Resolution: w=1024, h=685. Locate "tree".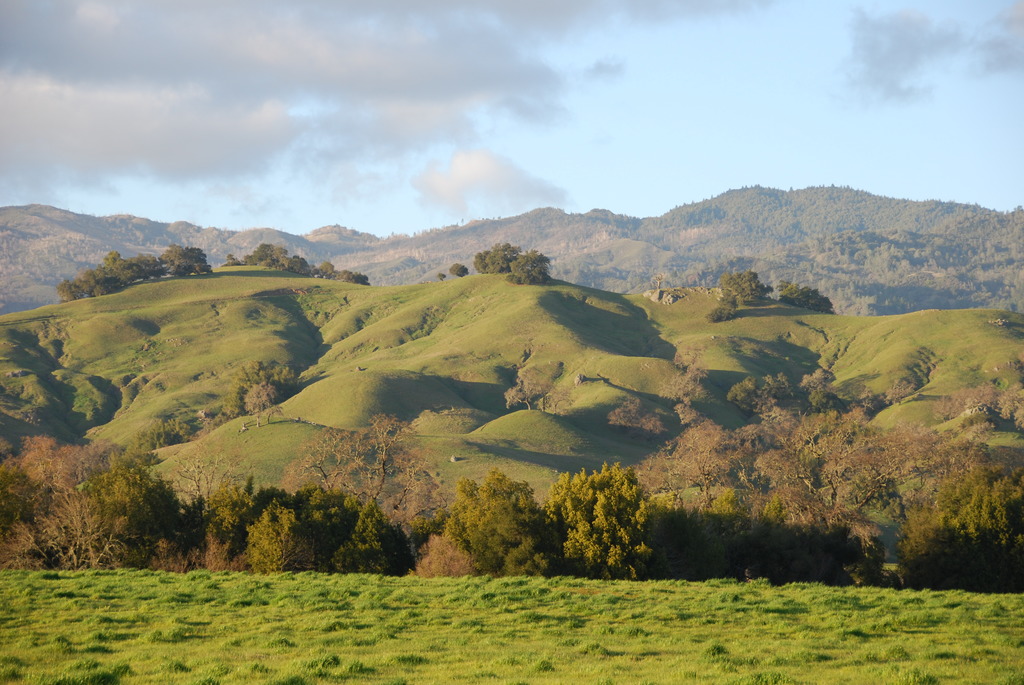
(x1=706, y1=301, x2=746, y2=324).
